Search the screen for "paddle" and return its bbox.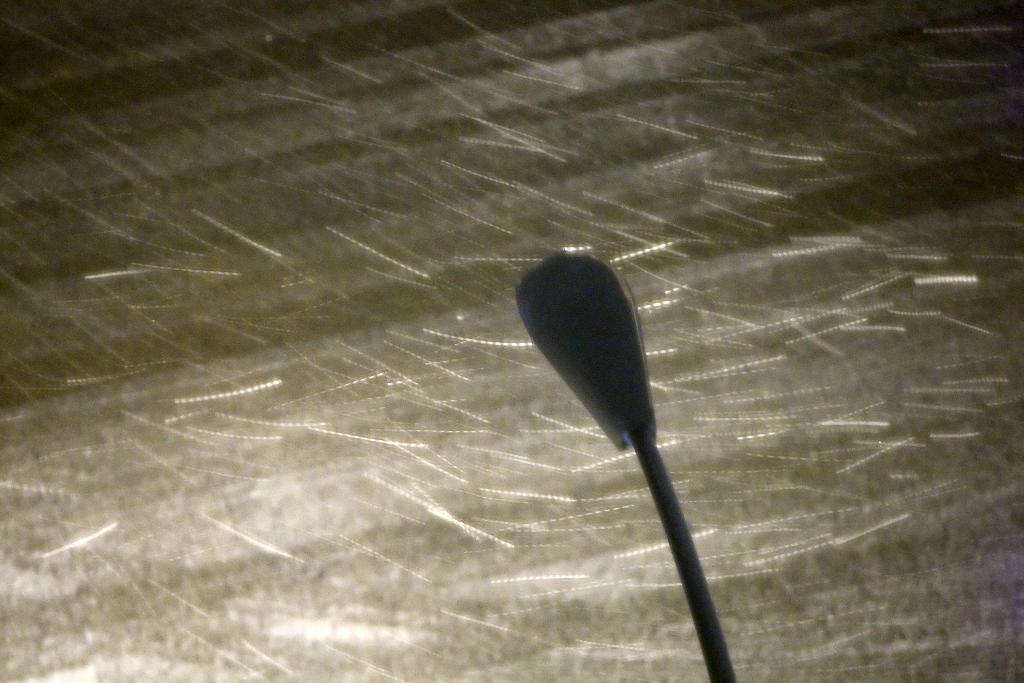
Found: <box>532,162,773,608</box>.
